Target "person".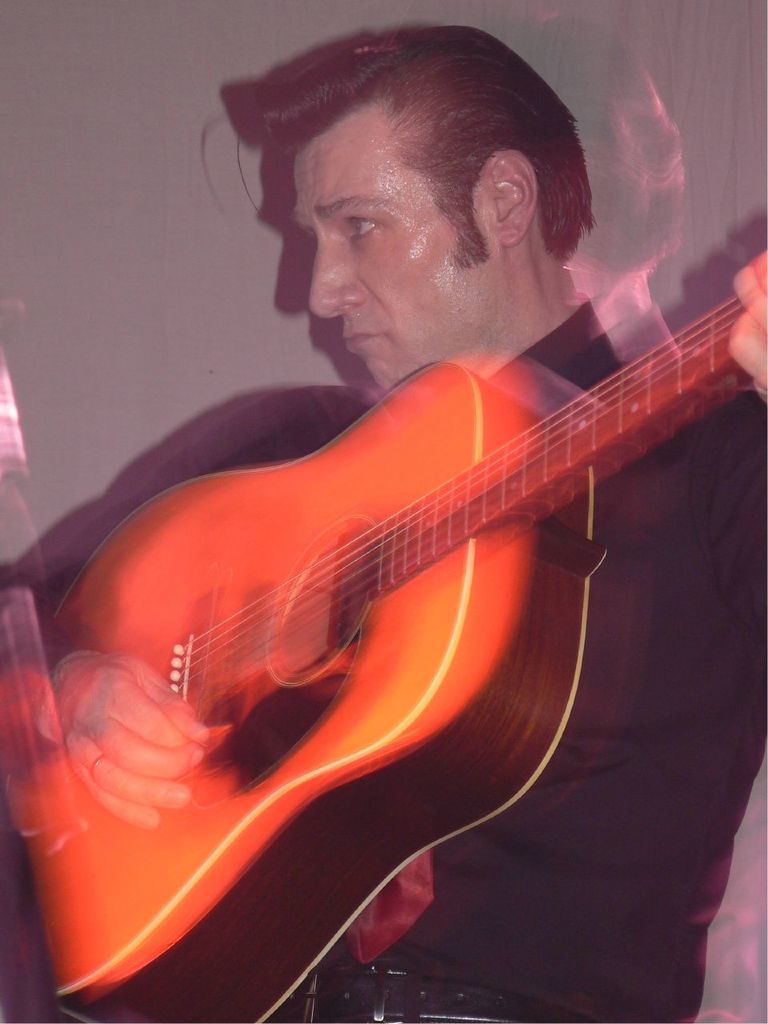
Target region: {"left": 60, "top": 13, "right": 752, "bottom": 1023}.
